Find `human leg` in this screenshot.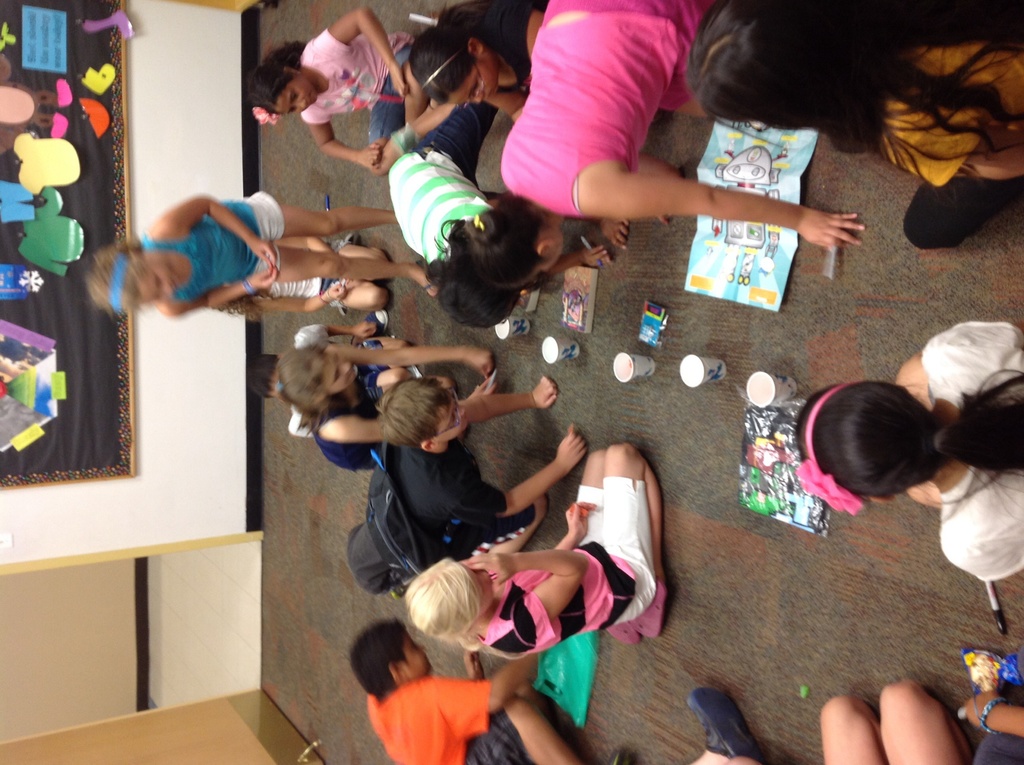
The bounding box for `human leg` is [494,492,542,551].
